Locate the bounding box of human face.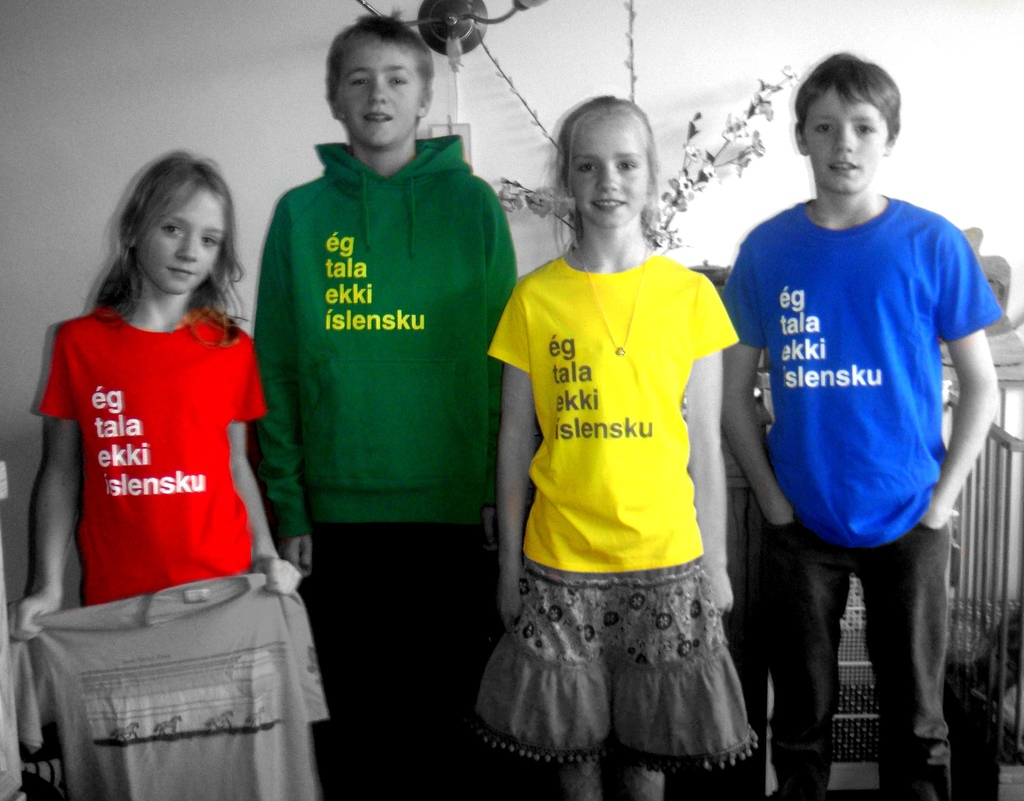
Bounding box: [565,119,645,224].
